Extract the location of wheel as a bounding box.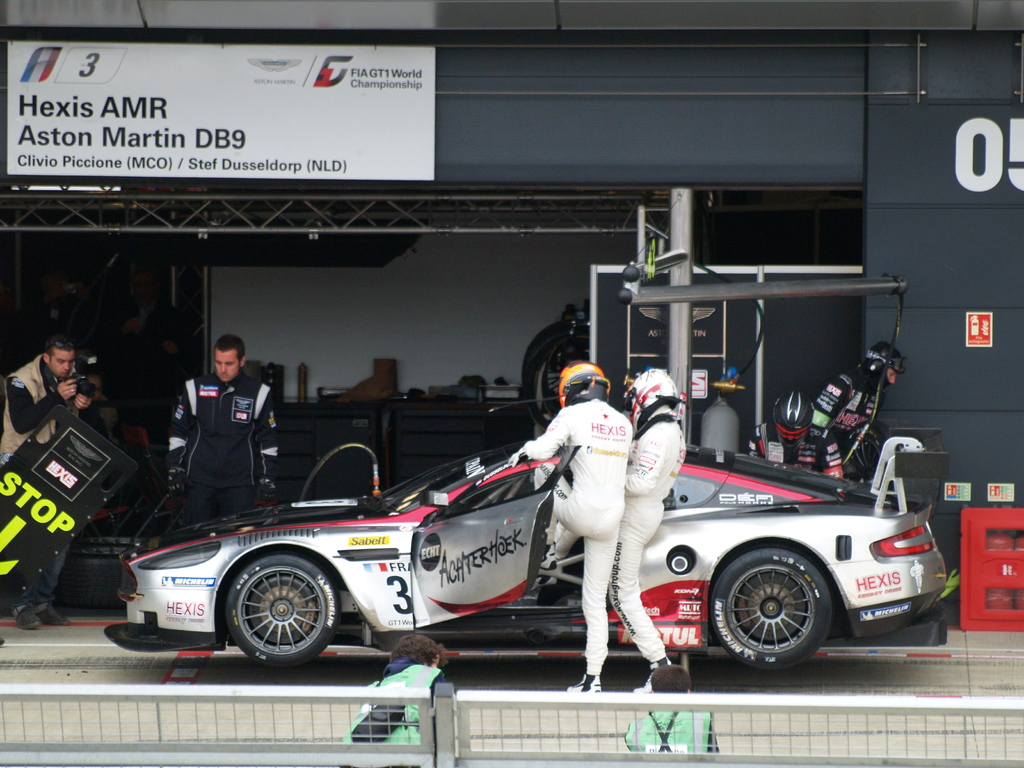
rect(216, 569, 328, 660).
